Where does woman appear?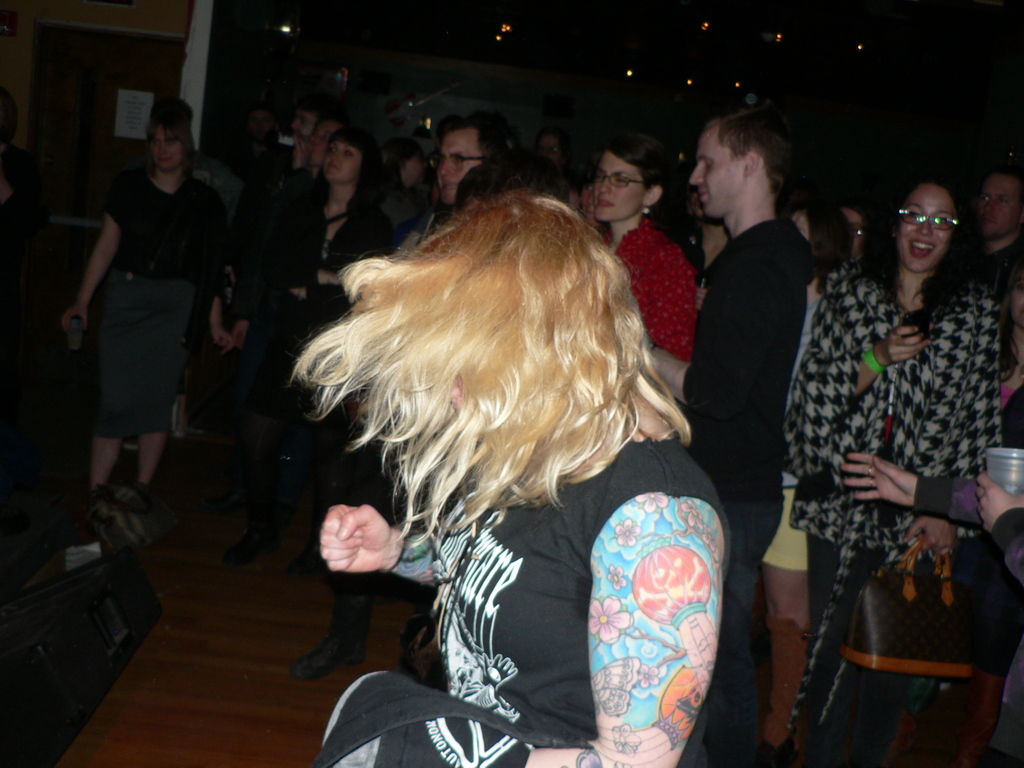
Appears at <region>223, 129, 392, 563</region>.
